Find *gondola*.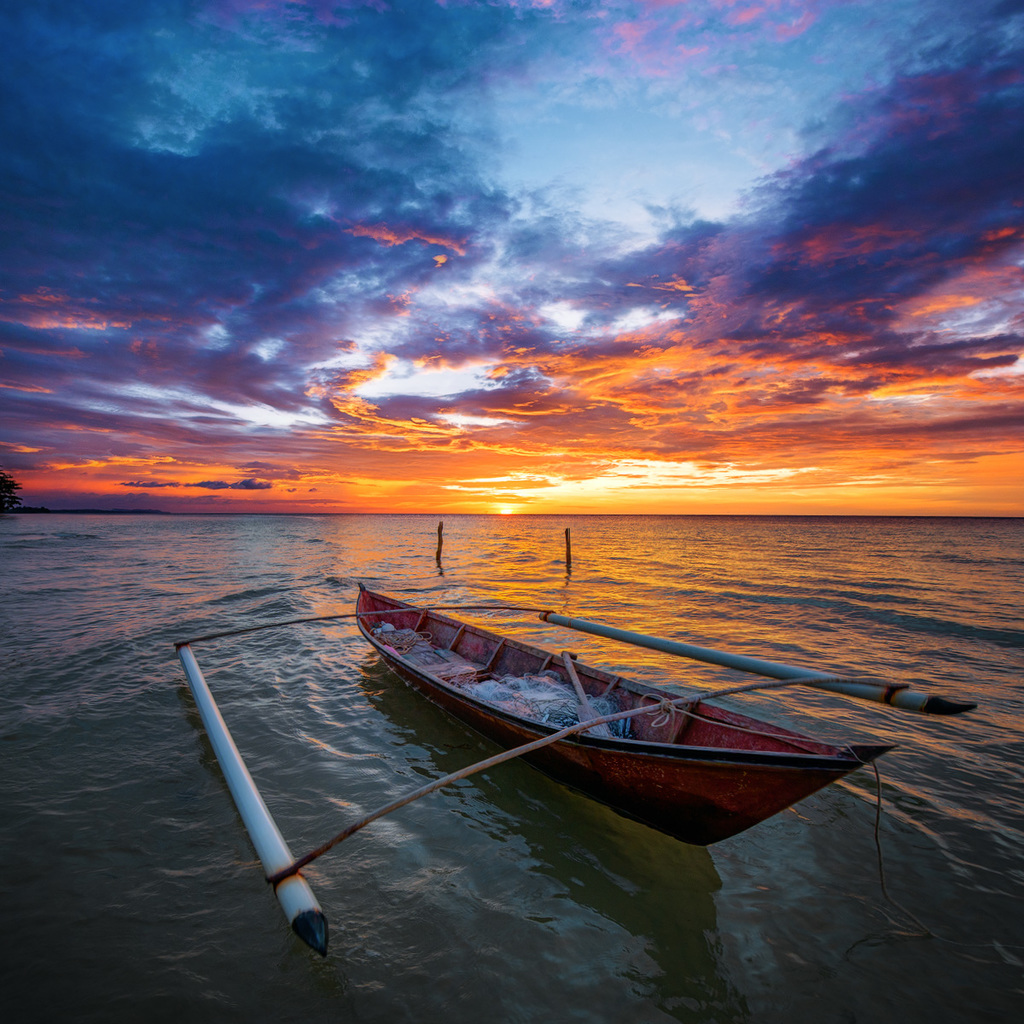
region(366, 567, 907, 844).
